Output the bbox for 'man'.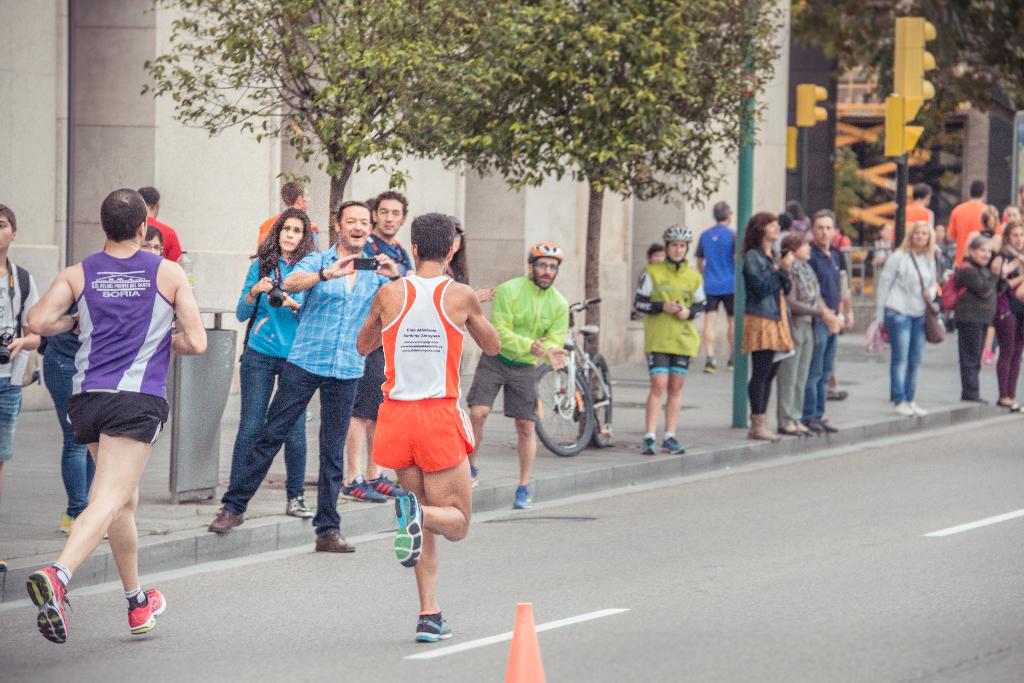
locate(0, 198, 53, 589).
